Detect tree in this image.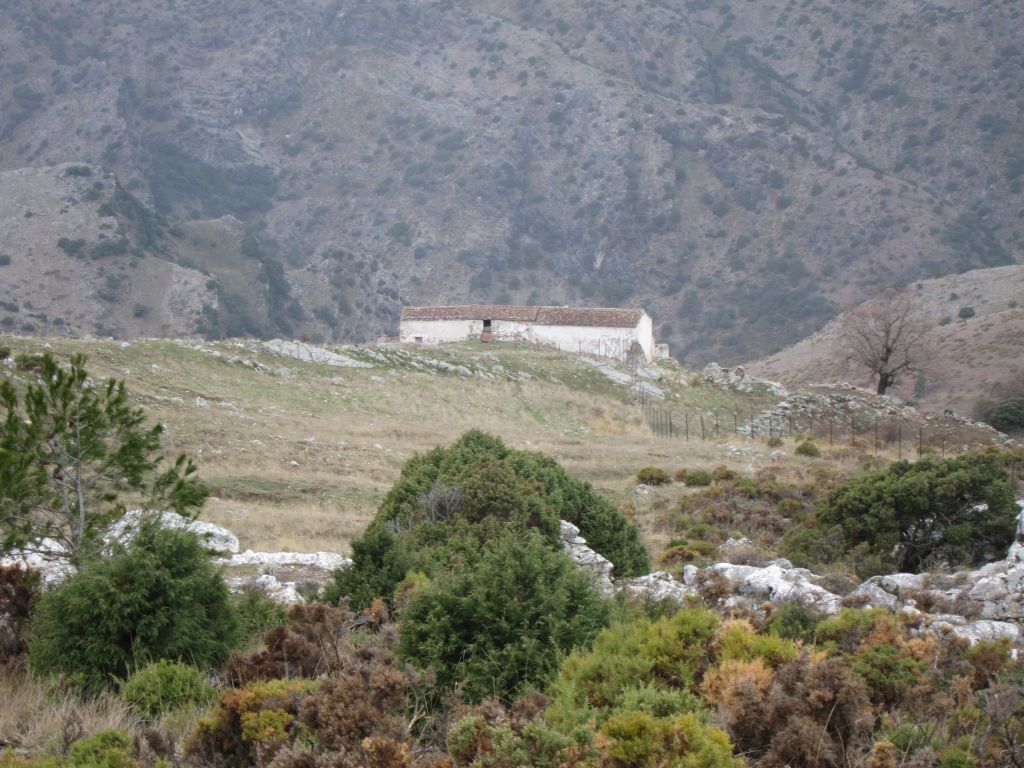
Detection: Rect(841, 285, 940, 397).
